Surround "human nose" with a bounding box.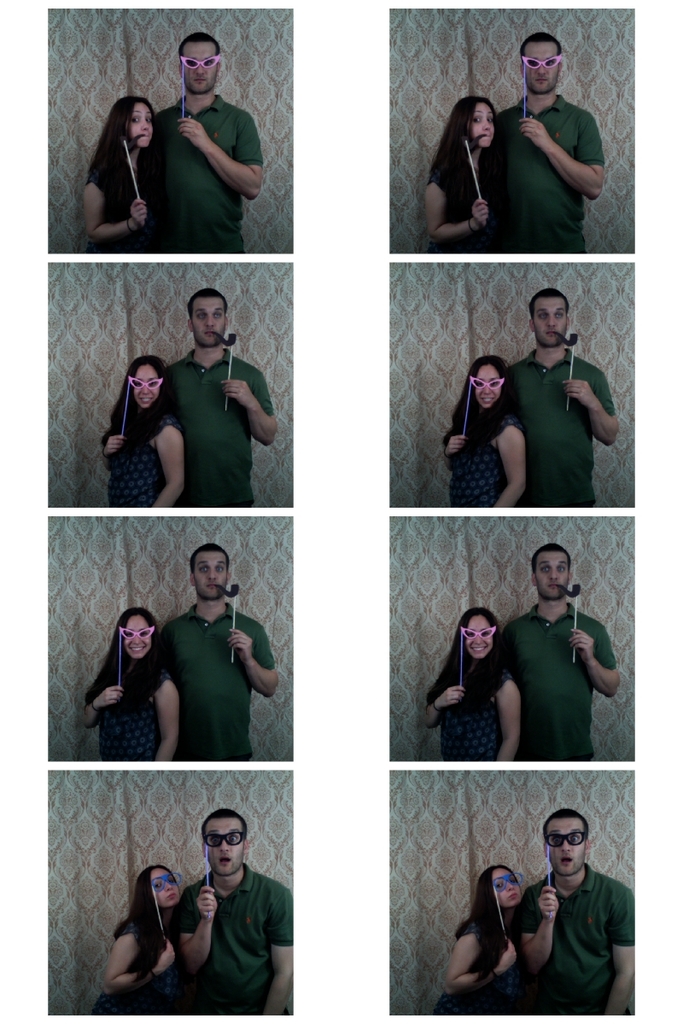
bbox(142, 385, 149, 394).
